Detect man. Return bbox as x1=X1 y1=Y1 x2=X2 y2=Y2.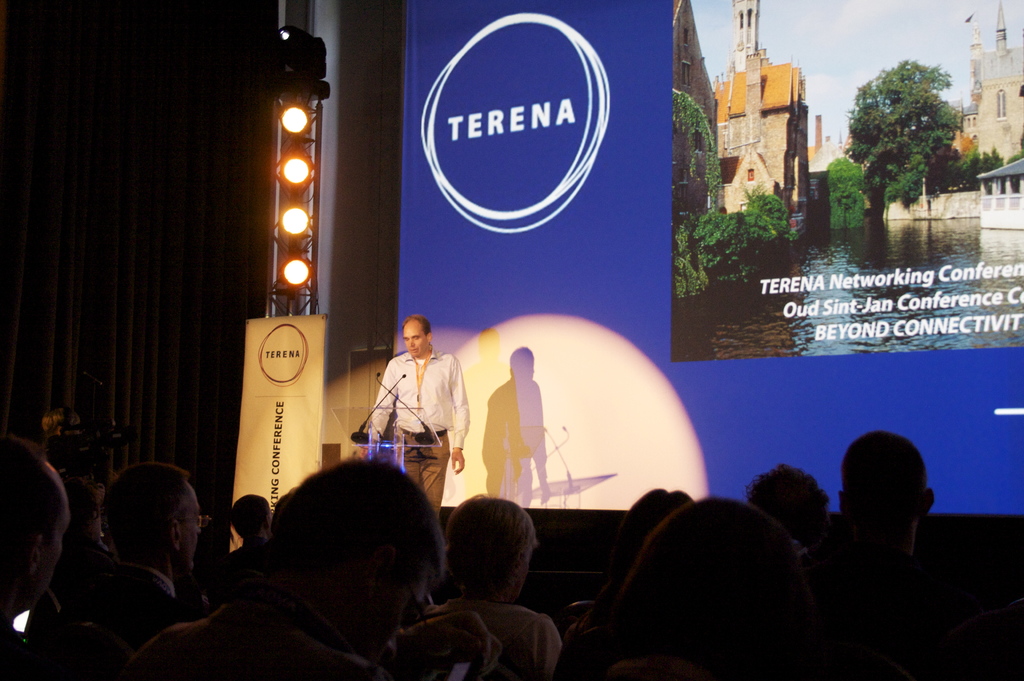
x1=84 y1=461 x2=217 y2=648.
